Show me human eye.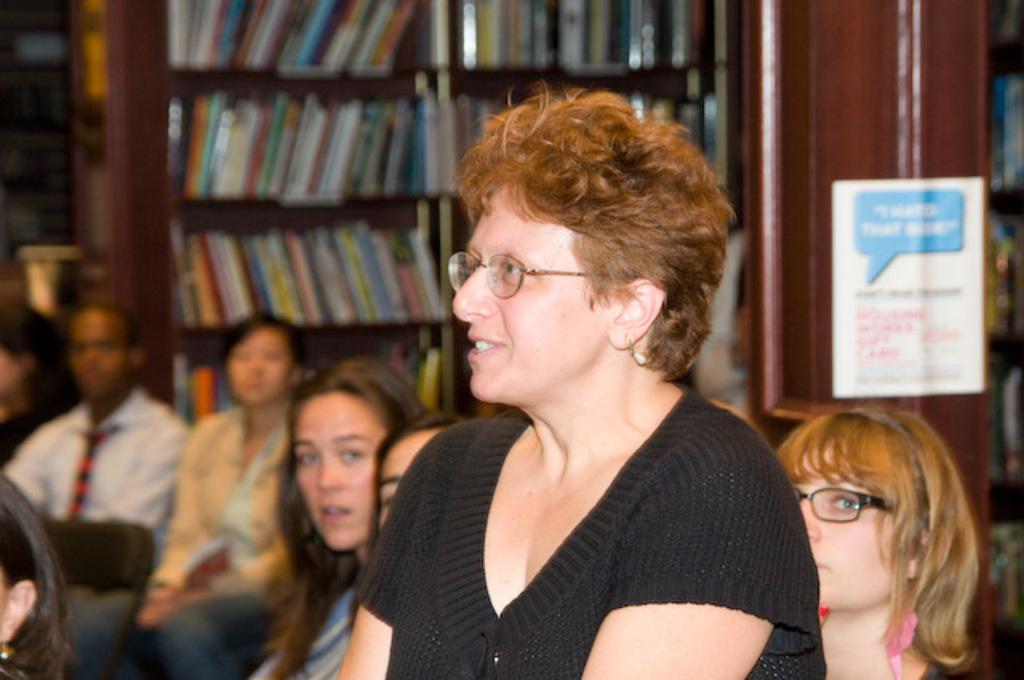
human eye is here: locate(499, 256, 534, 283).
